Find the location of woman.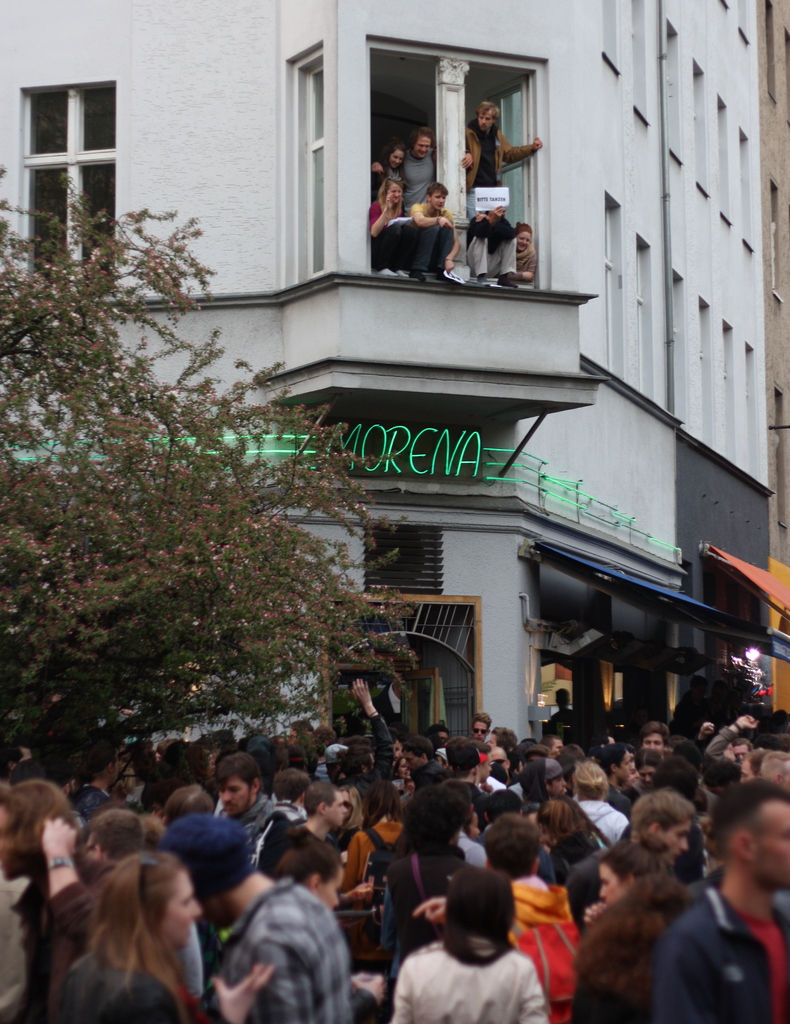
Location: box=[389, 868, 543, 1023].
